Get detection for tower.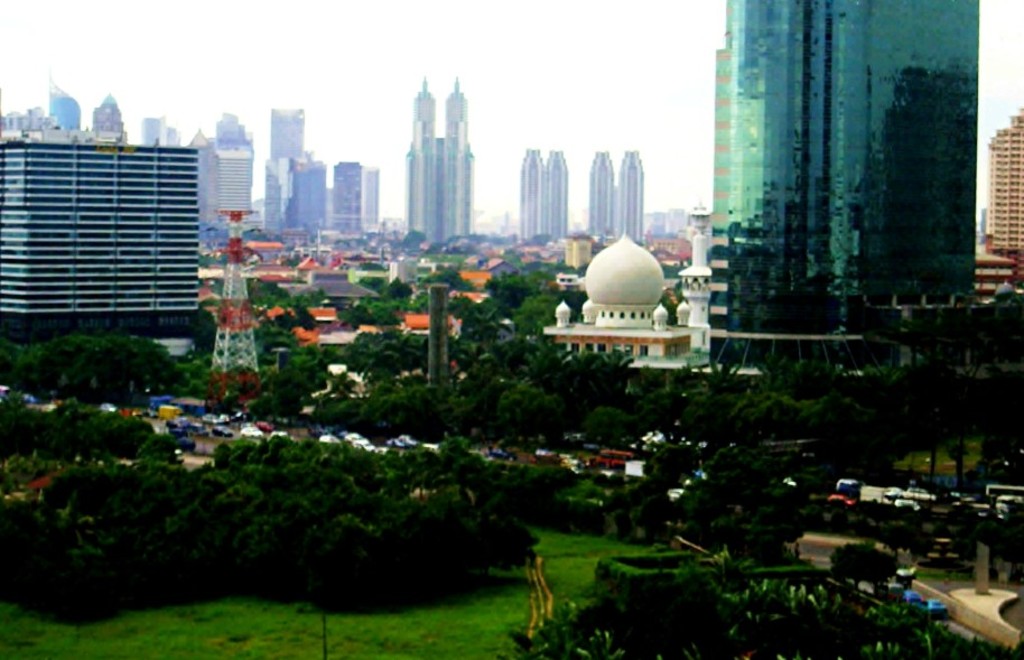
Detection: 50, 82, 80, 131.
